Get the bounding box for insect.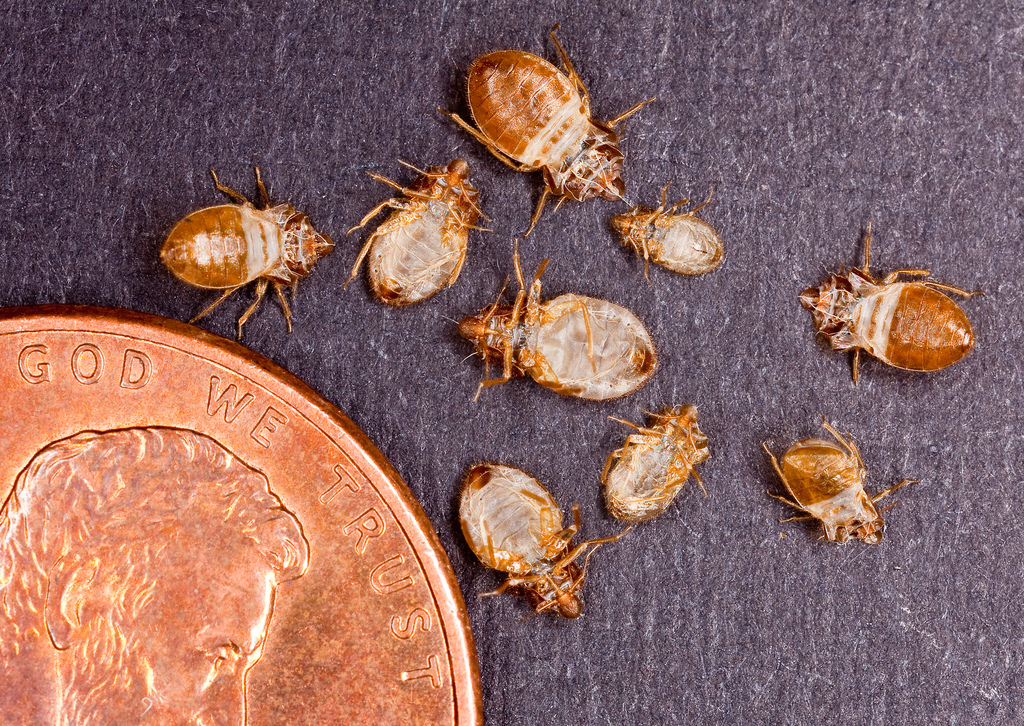
435/26/654/238.
